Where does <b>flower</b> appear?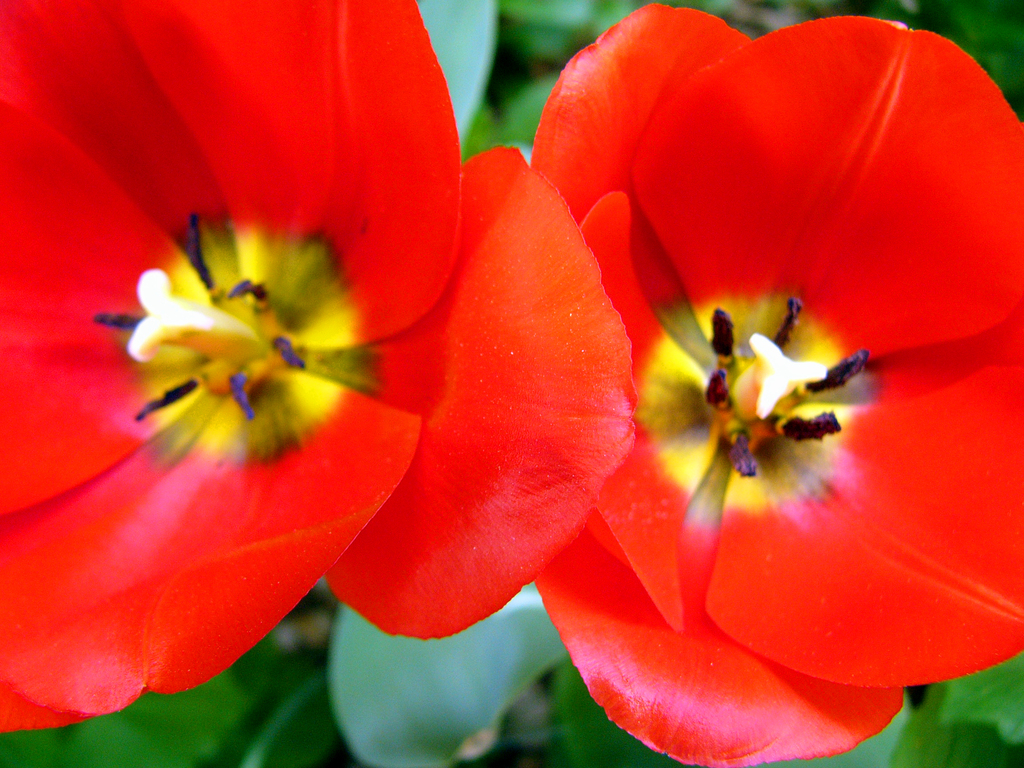
Appears at 0:0:633:733.
